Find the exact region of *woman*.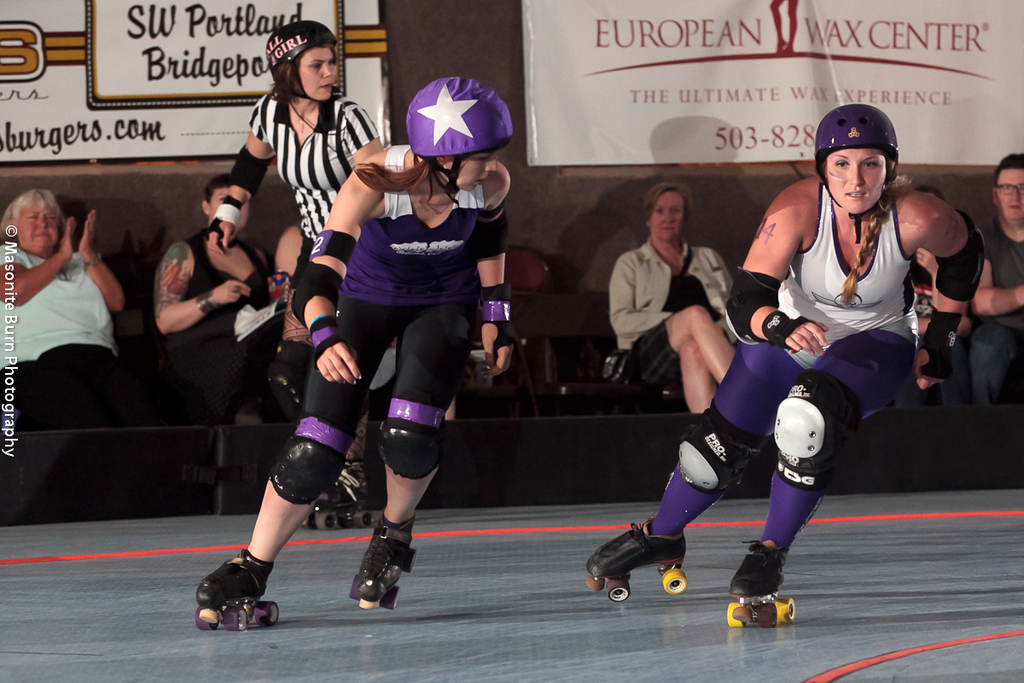
Exact region: [left=206, top=22, right=395, bottom=513].
